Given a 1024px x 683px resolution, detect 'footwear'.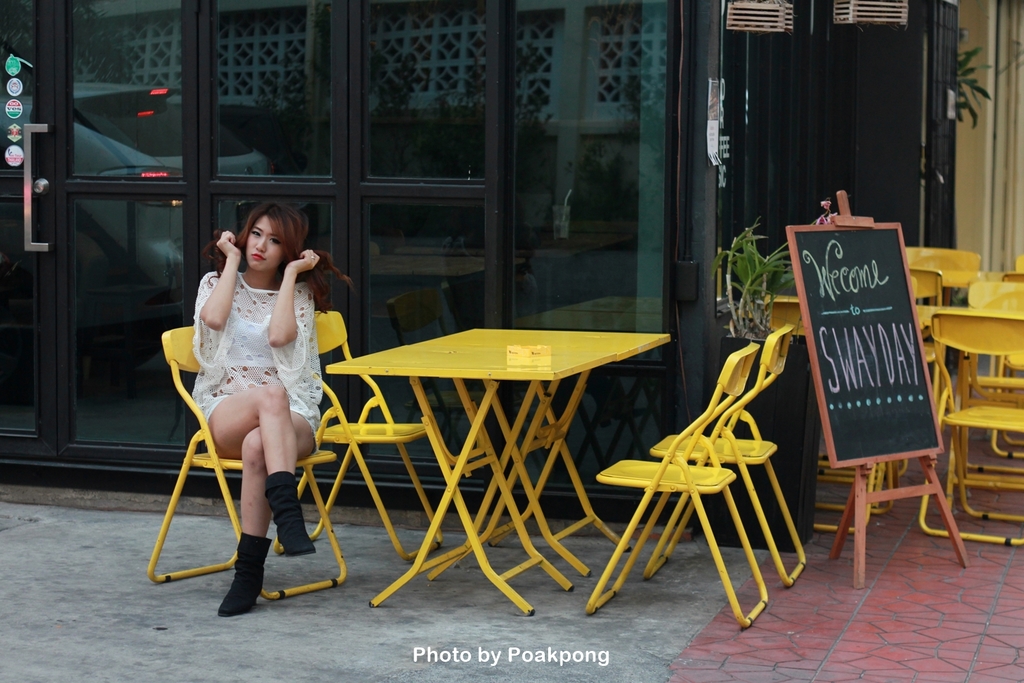
box=[264, 472, 320, 557].
